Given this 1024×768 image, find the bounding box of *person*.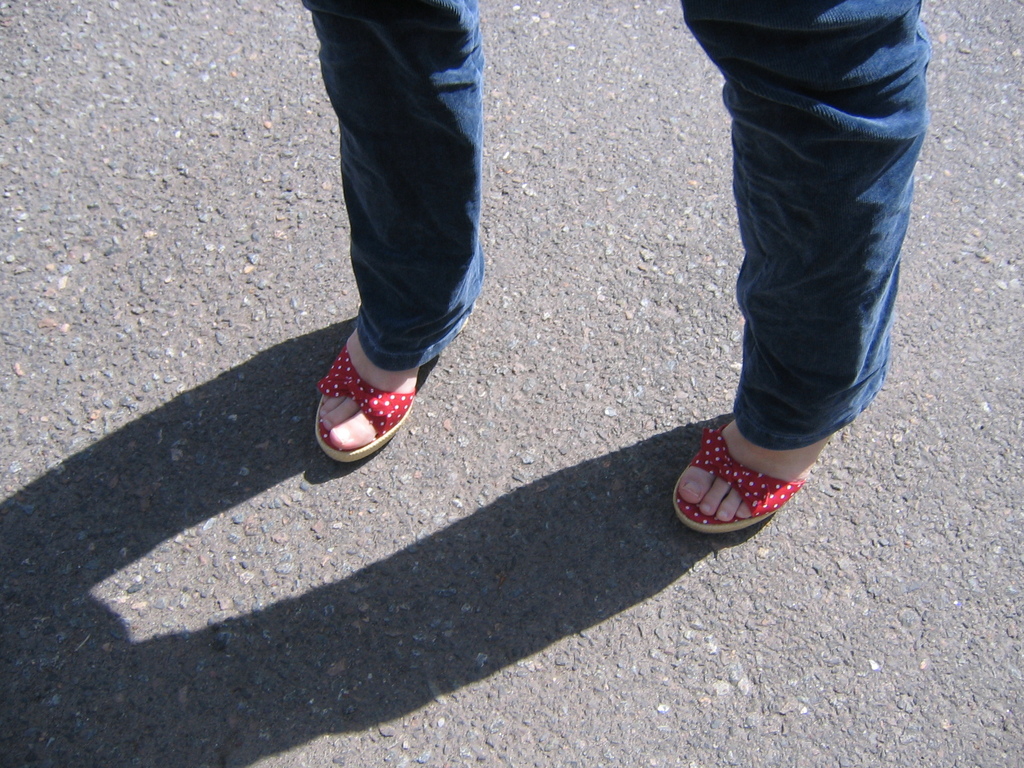
316:0:930:536.
